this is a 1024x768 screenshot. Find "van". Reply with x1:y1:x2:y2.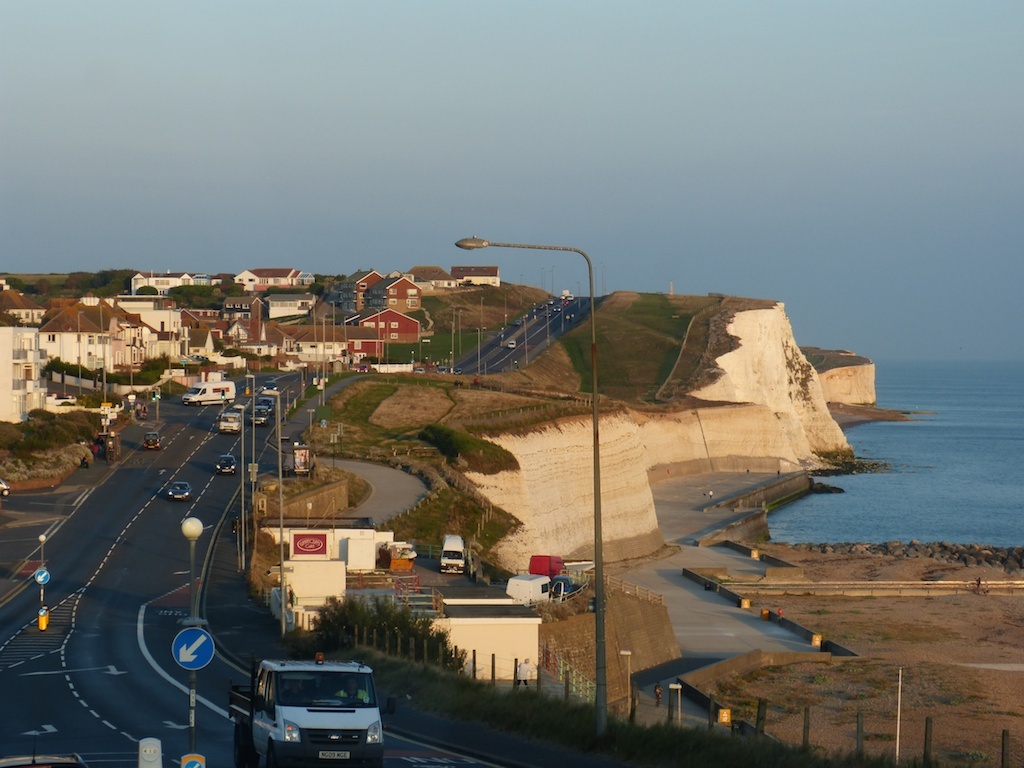
219:409:245:432.
